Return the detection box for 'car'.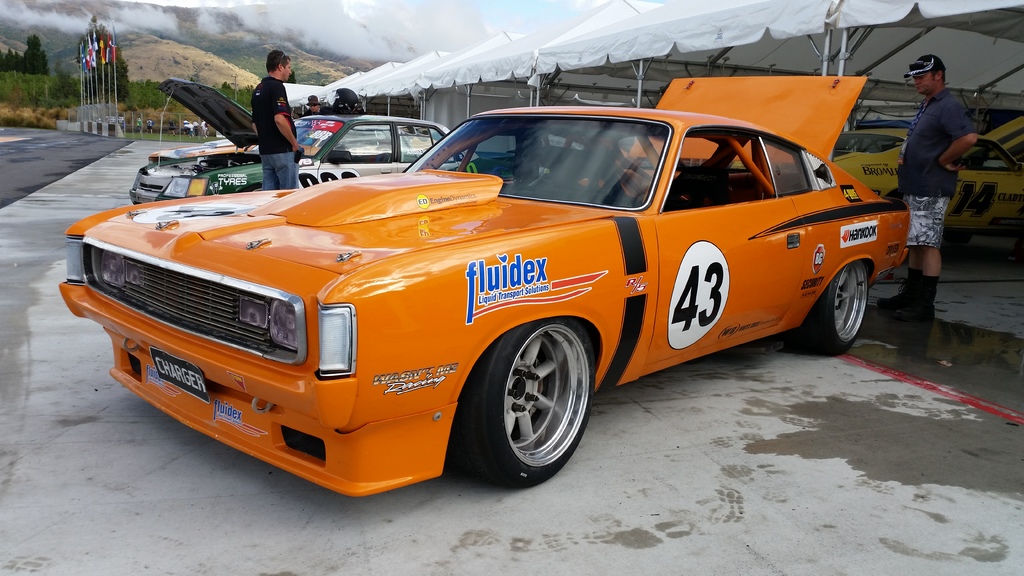
select_region(733, 116, 1023, 254).
